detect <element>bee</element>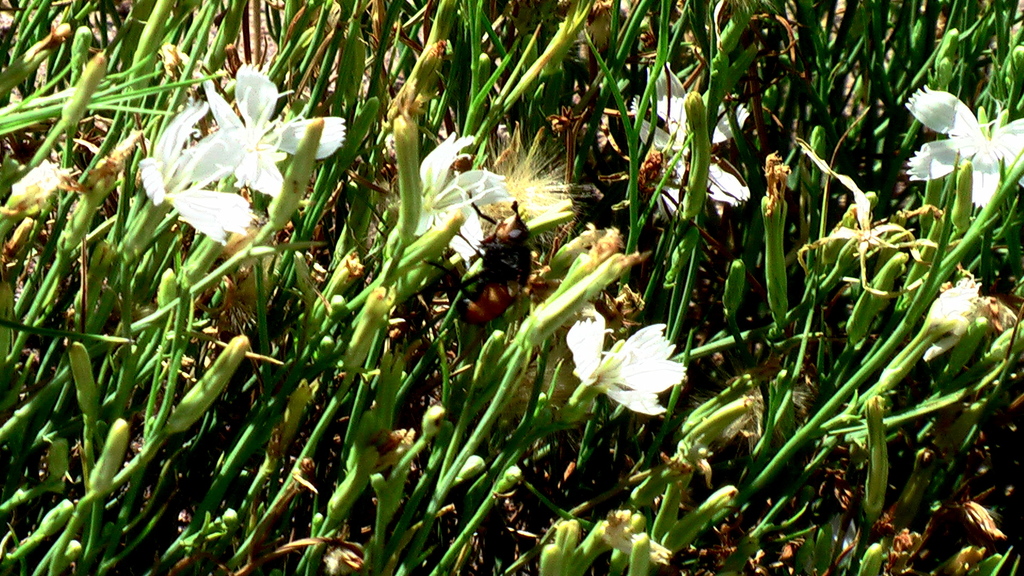
BBox(468, 192, 538, 266)
